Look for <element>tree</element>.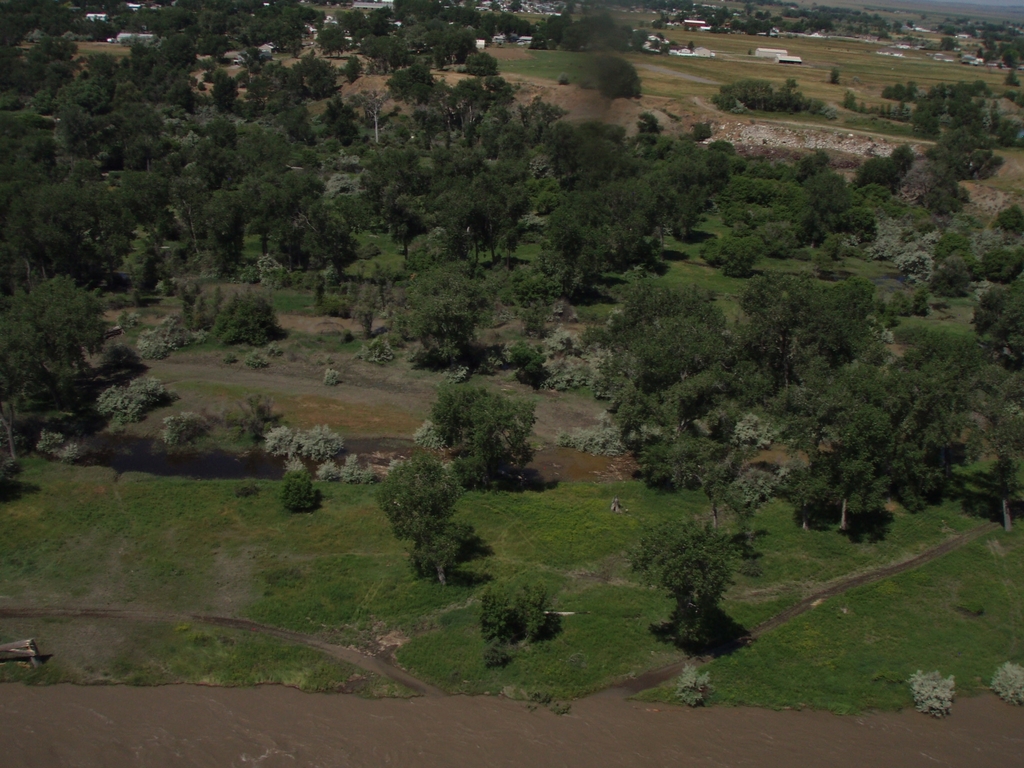
Found: Rect(931, 129, 996, 188).
